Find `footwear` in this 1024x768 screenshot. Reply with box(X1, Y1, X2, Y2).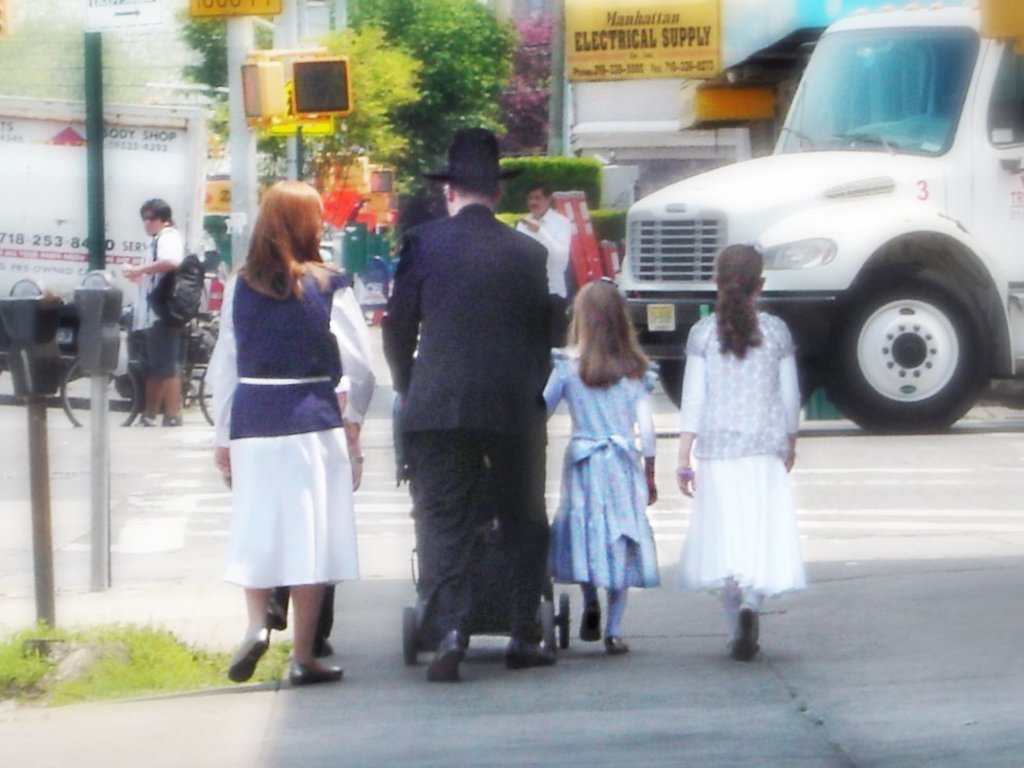
box(289, 656, 341, 684).
